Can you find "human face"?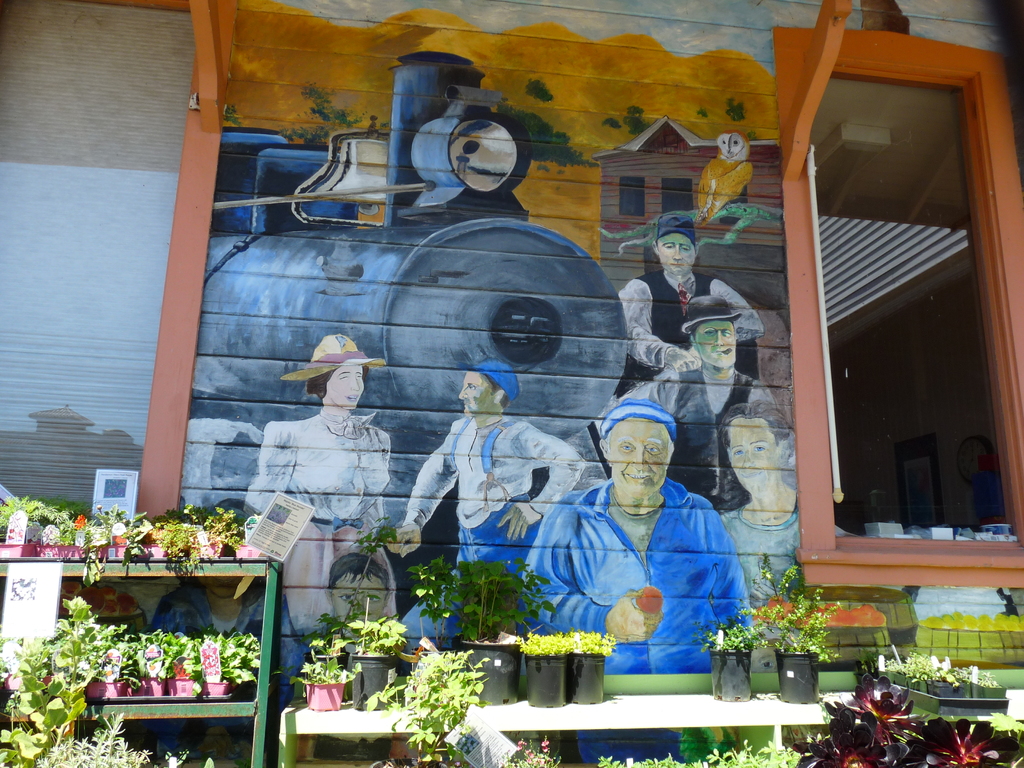
Yes, bounding box: x1=460, y1=369, x2=493, y2=420.
